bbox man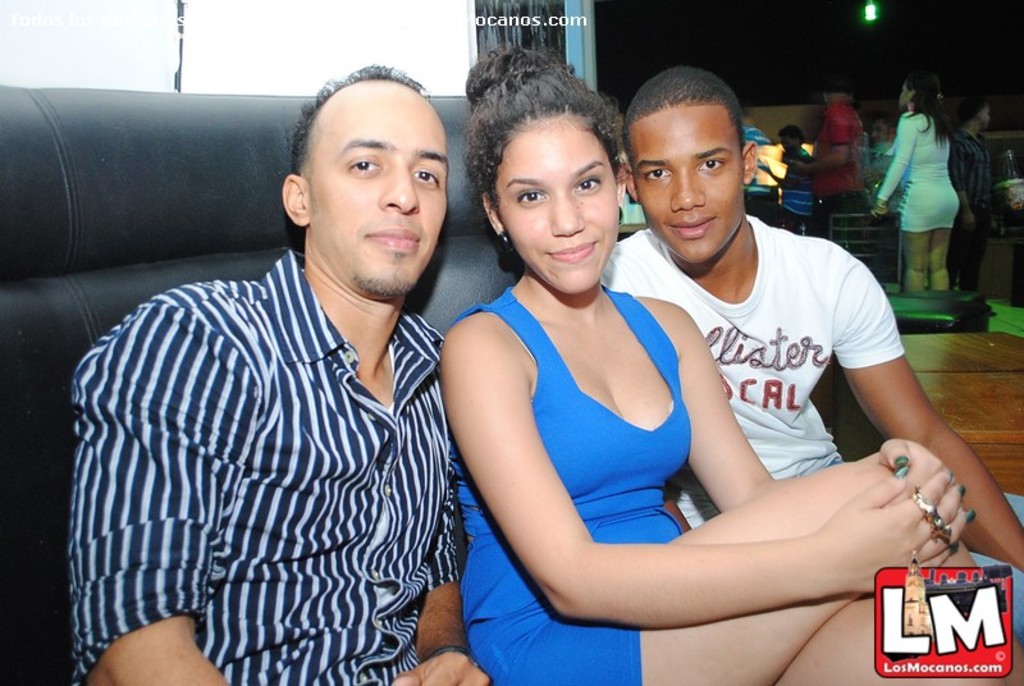
bbox=[604, 64, 1023, 658]
